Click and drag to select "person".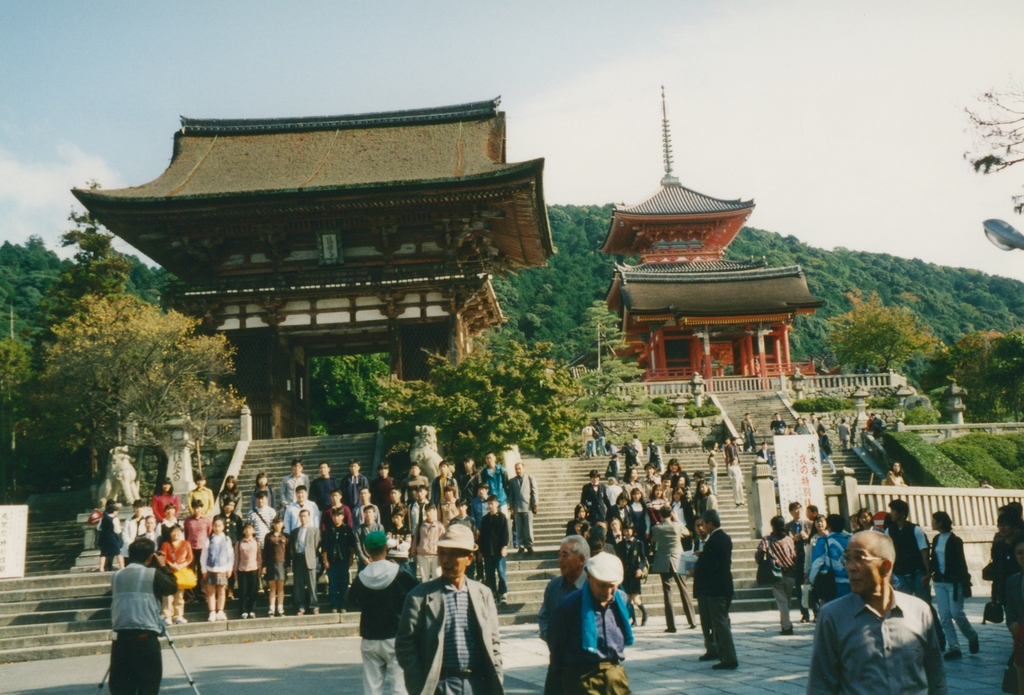
Selection: pyautogui.locateOnScreen(740, 414, 756, 453).
